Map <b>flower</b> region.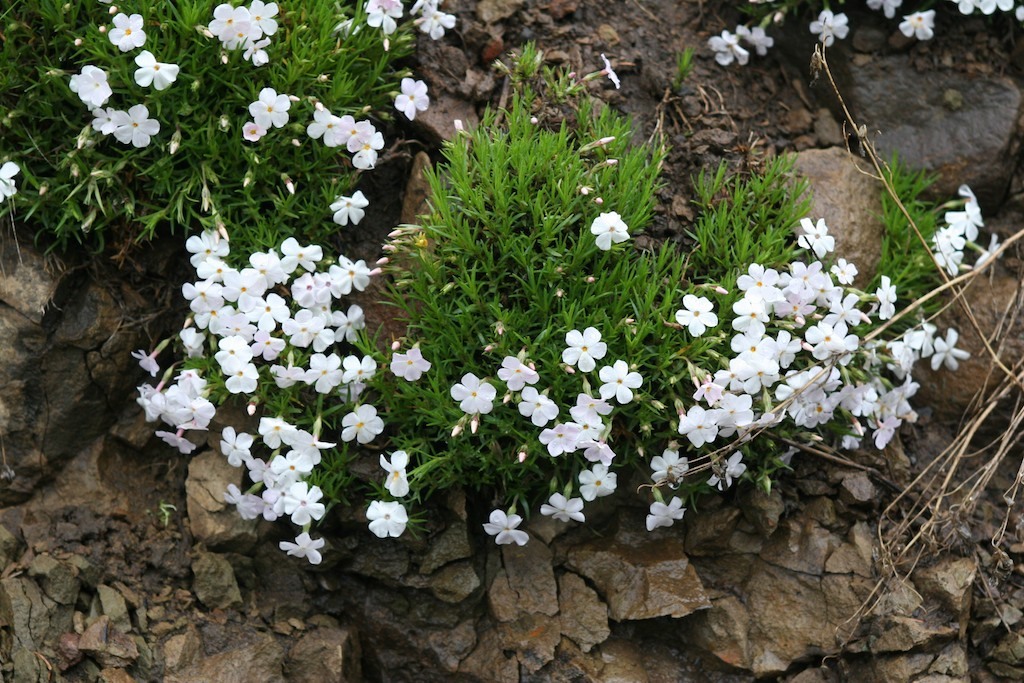
Mapped to Rect(283, 534, 327, 562).
